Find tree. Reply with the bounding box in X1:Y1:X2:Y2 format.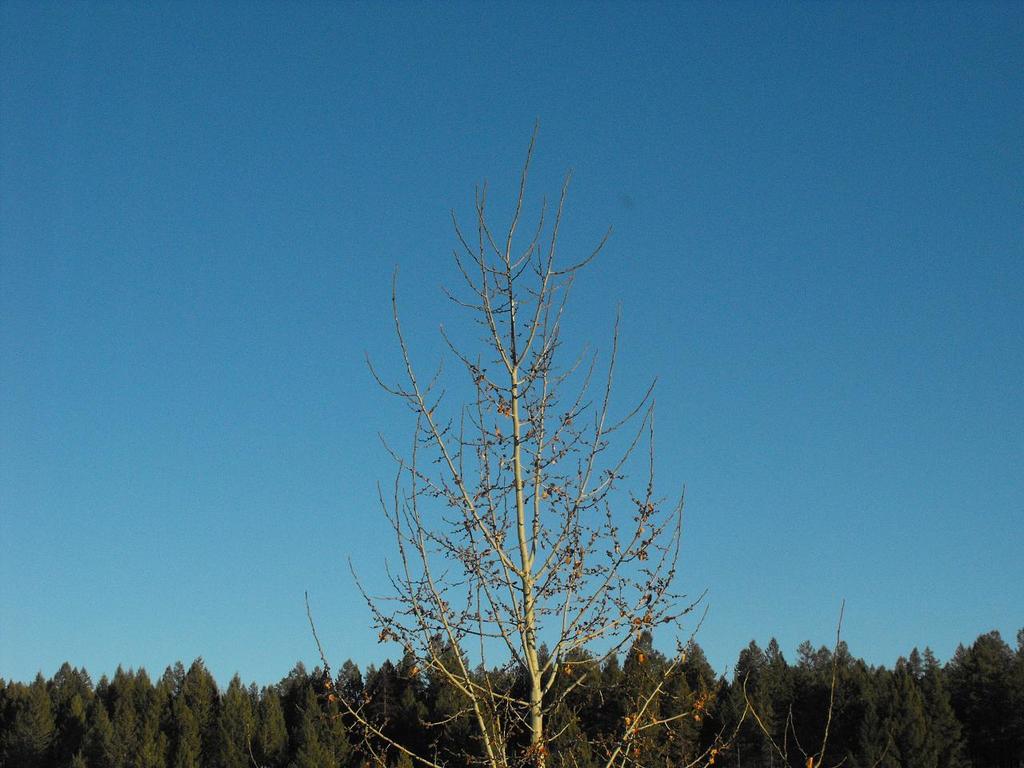
252:694:282:766.
